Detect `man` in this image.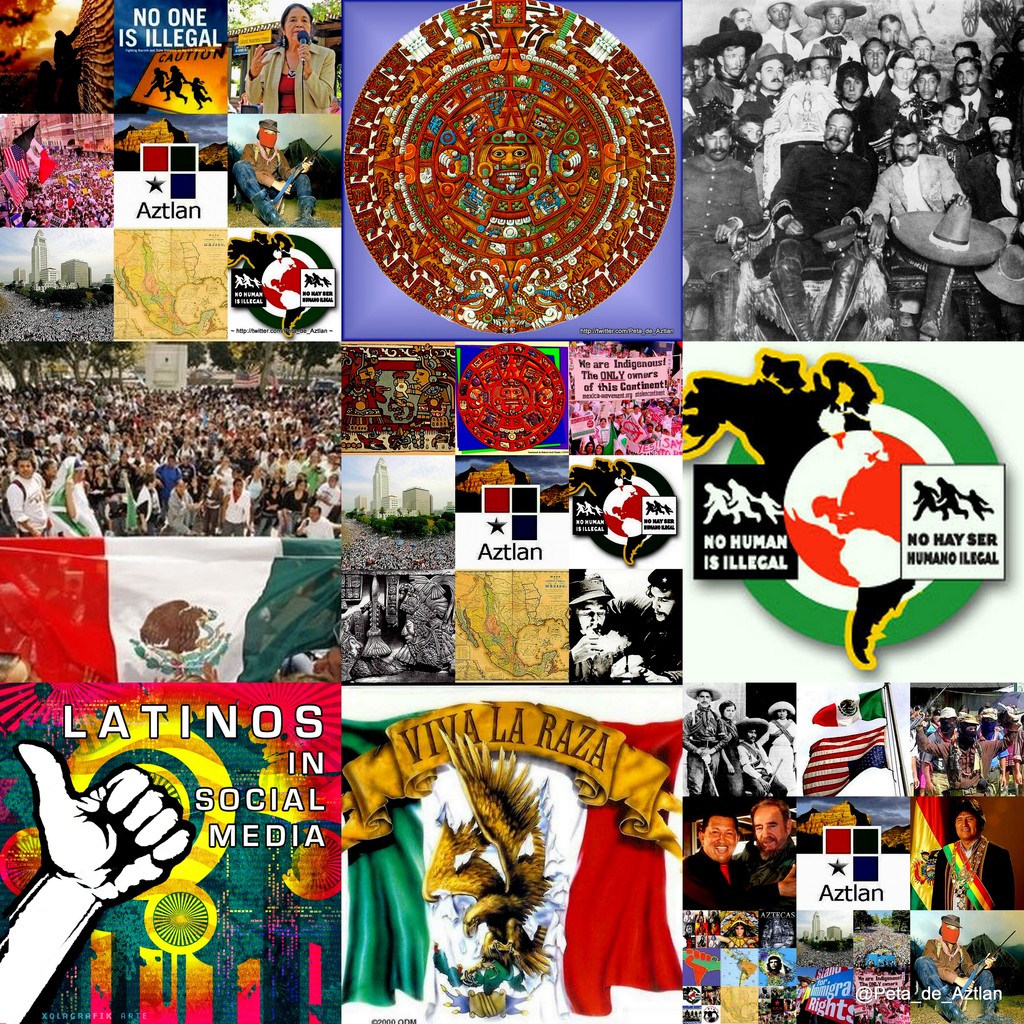
Detection: Rect(954, 59, 992, 116).
